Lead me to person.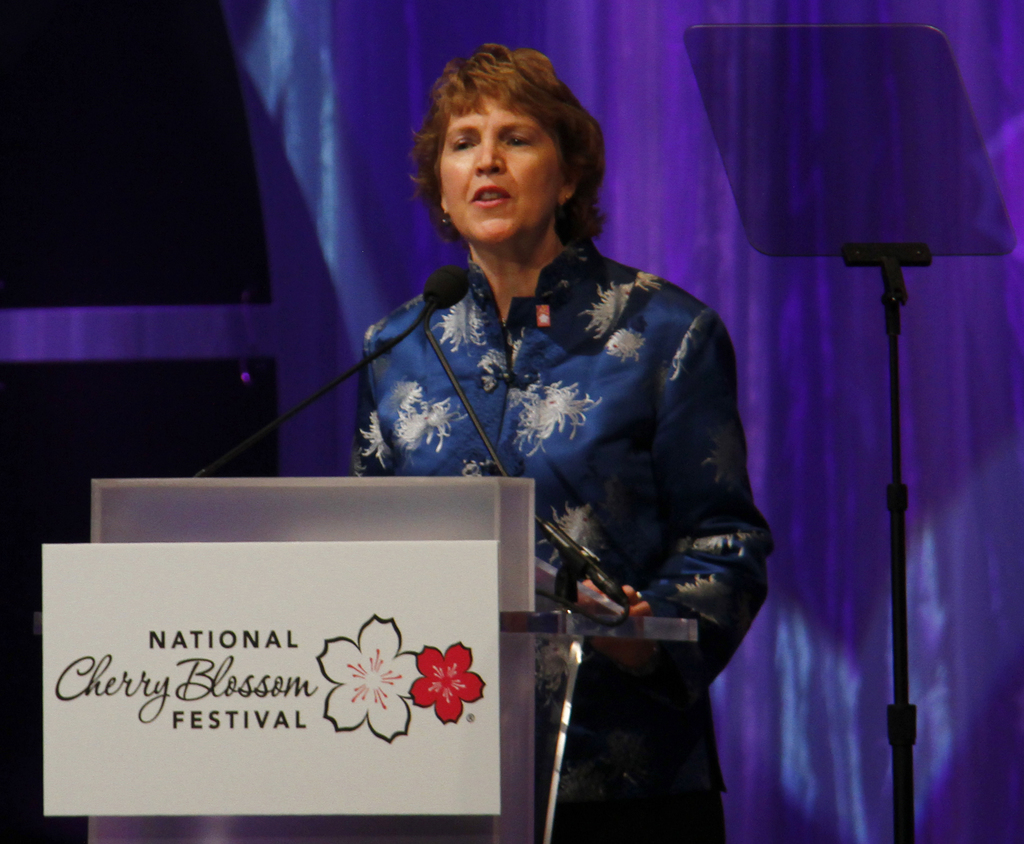
Lead to [359, 56, 768, 791].
